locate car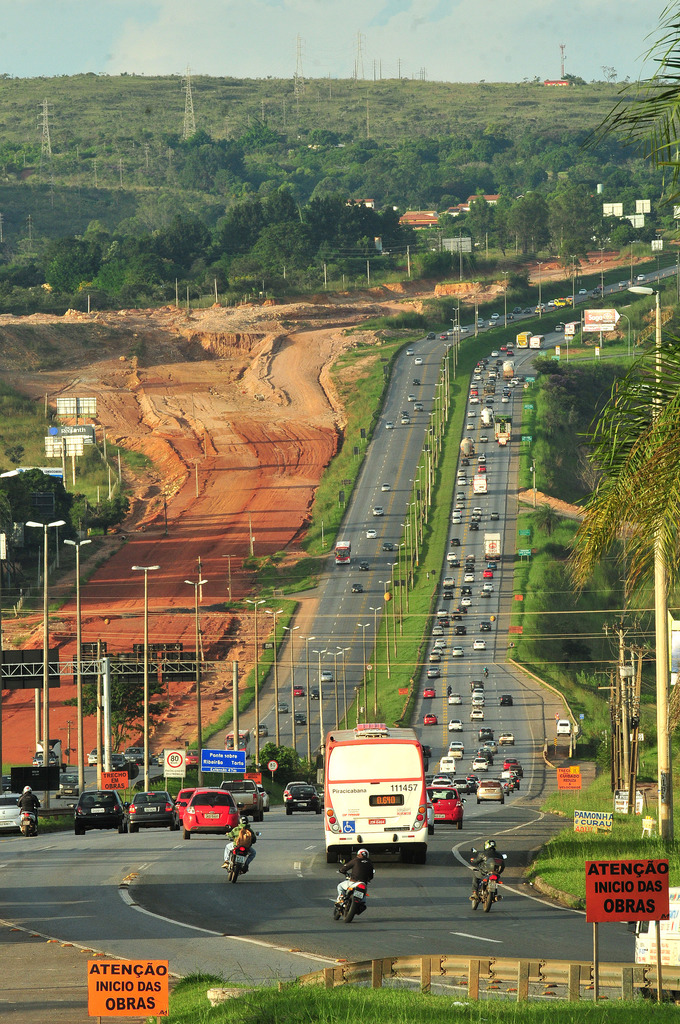
rect(471, 506, 483, 515)
